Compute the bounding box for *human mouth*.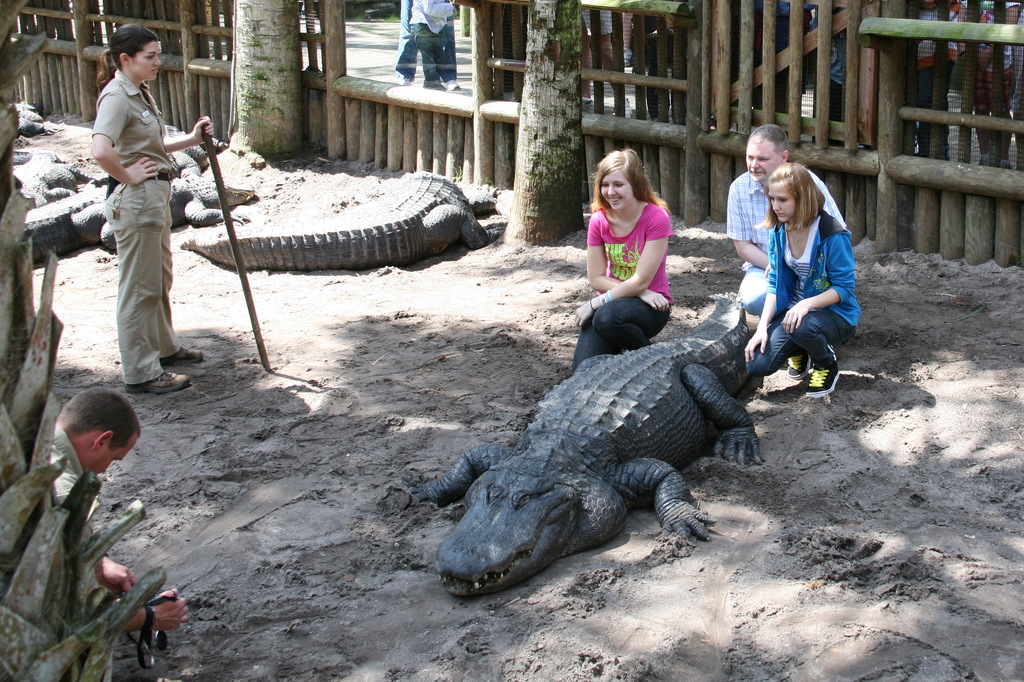
606 196 622 204.
